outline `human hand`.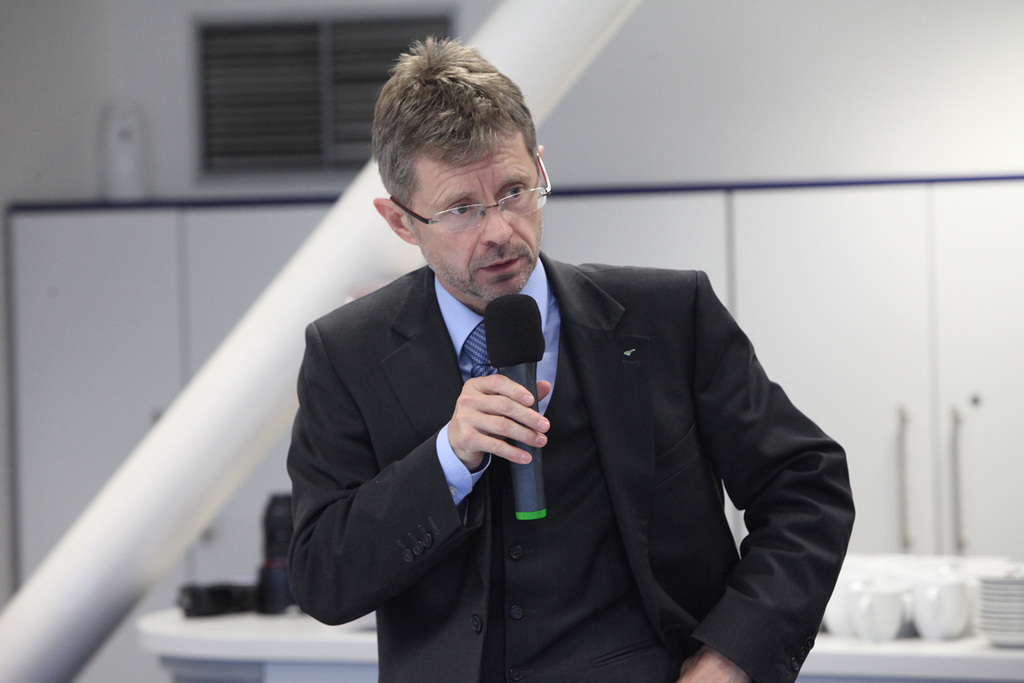
Outline: BBox(676, 650, 752, 682).
